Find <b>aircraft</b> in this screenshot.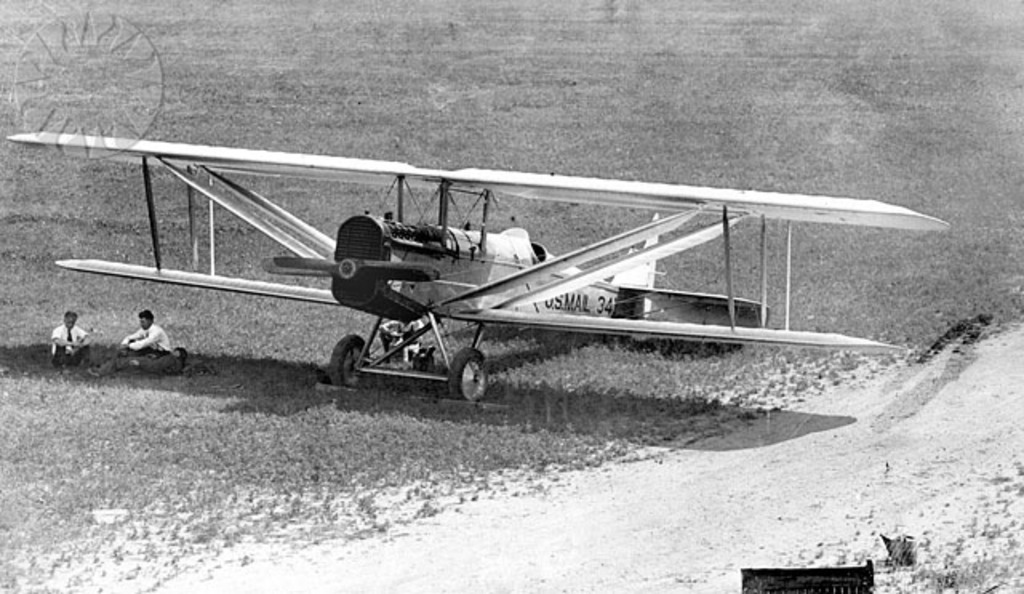
The bounding box for <b>aircraft</b> is [101, 136, 979, 400].
